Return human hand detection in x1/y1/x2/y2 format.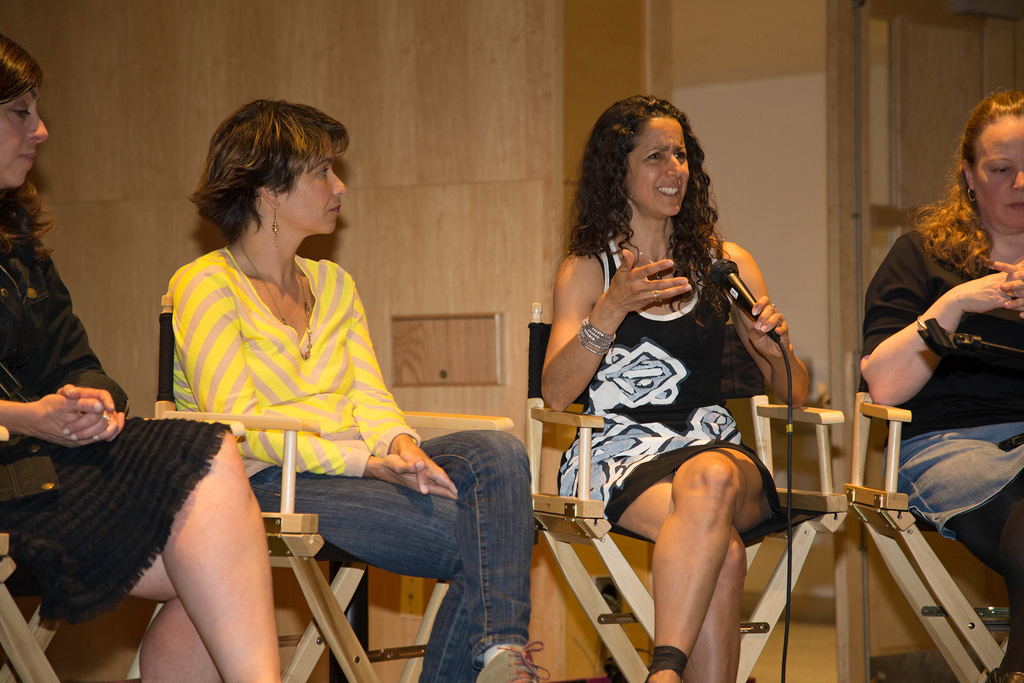
991/259/1023/311.
